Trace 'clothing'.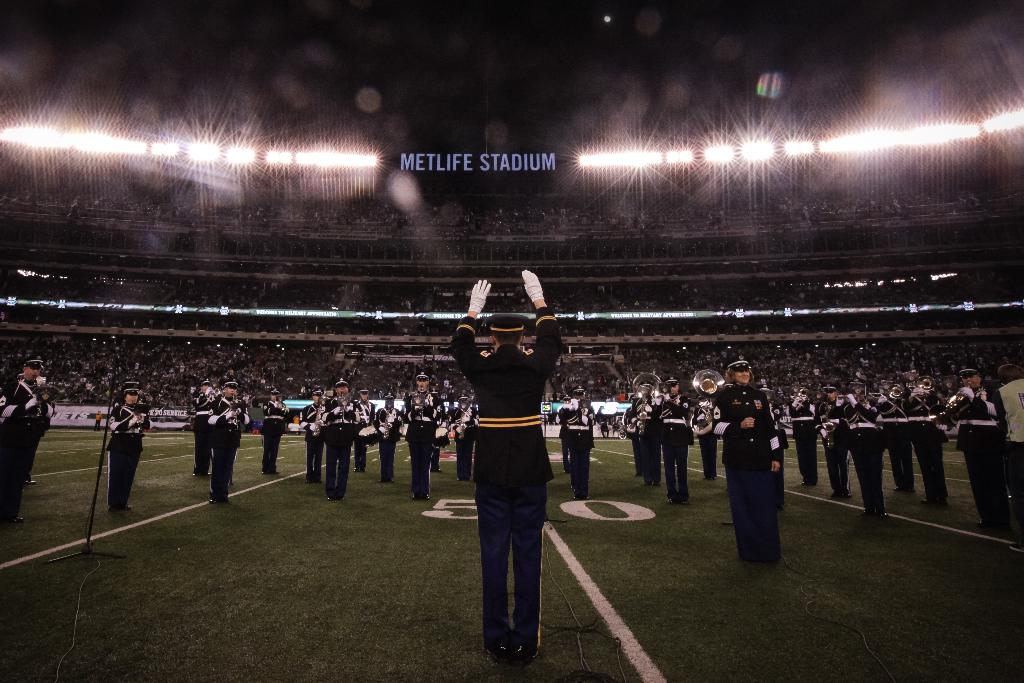
Traced to <region>703, 379, 782, 557</region>.
